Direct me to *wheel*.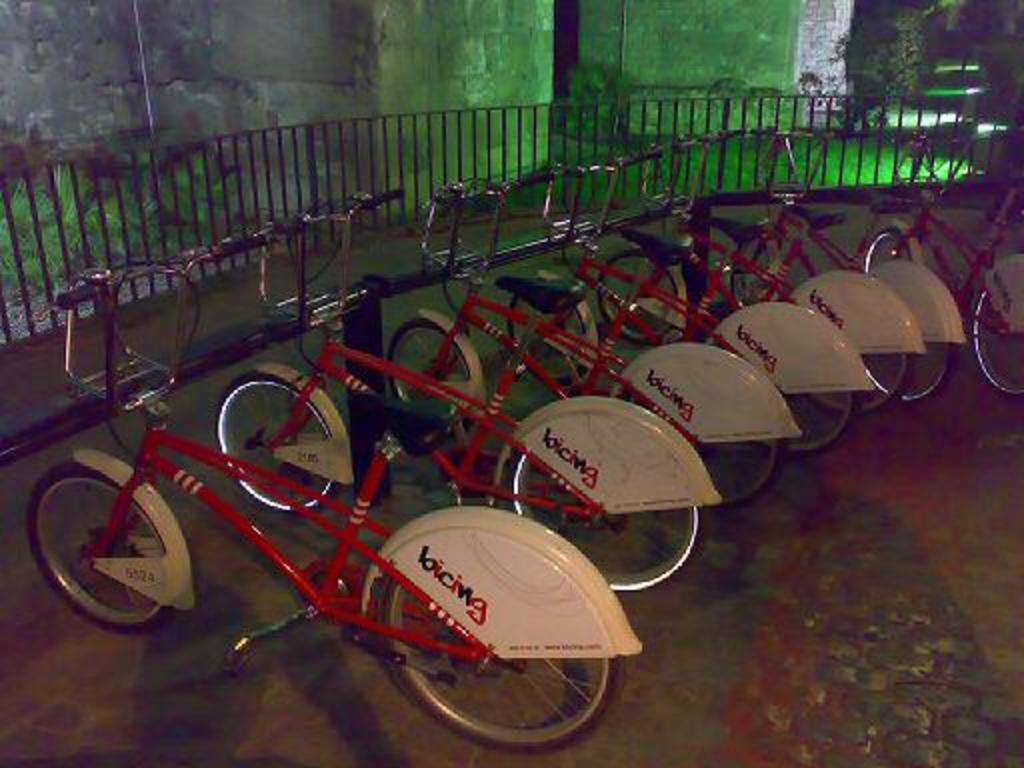
Direction: <box>386,314,484,414</box>.
